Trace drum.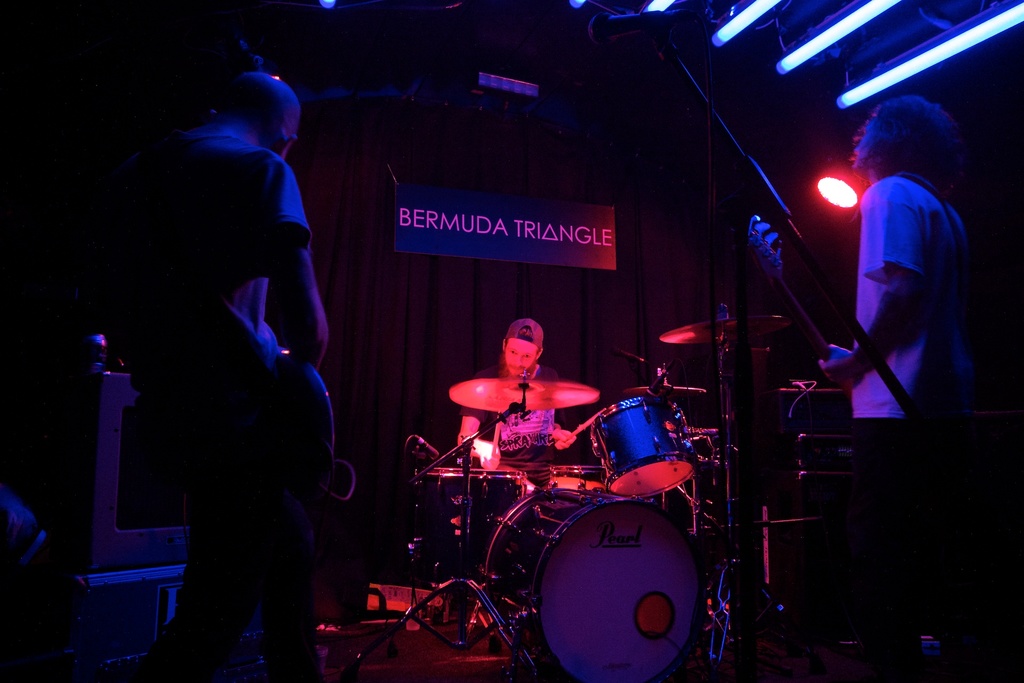
Traced to locate(589, 394, 701, 498).
